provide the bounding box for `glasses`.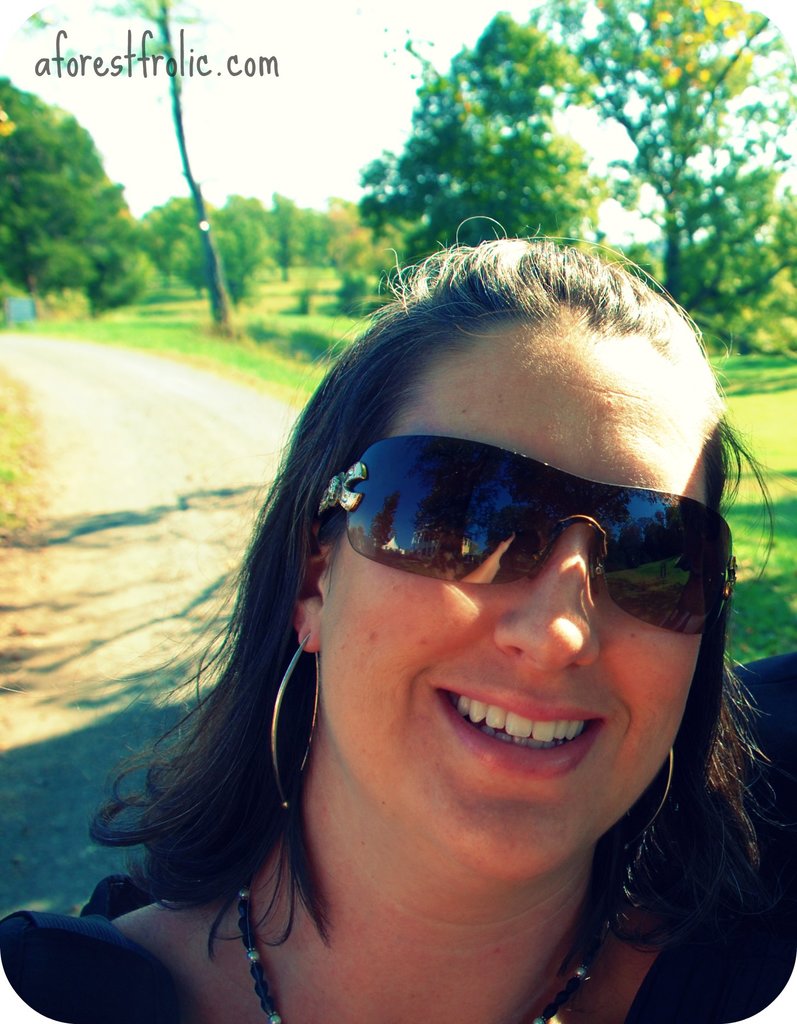
x1=325 y1=447 x2=741 y2=631.
